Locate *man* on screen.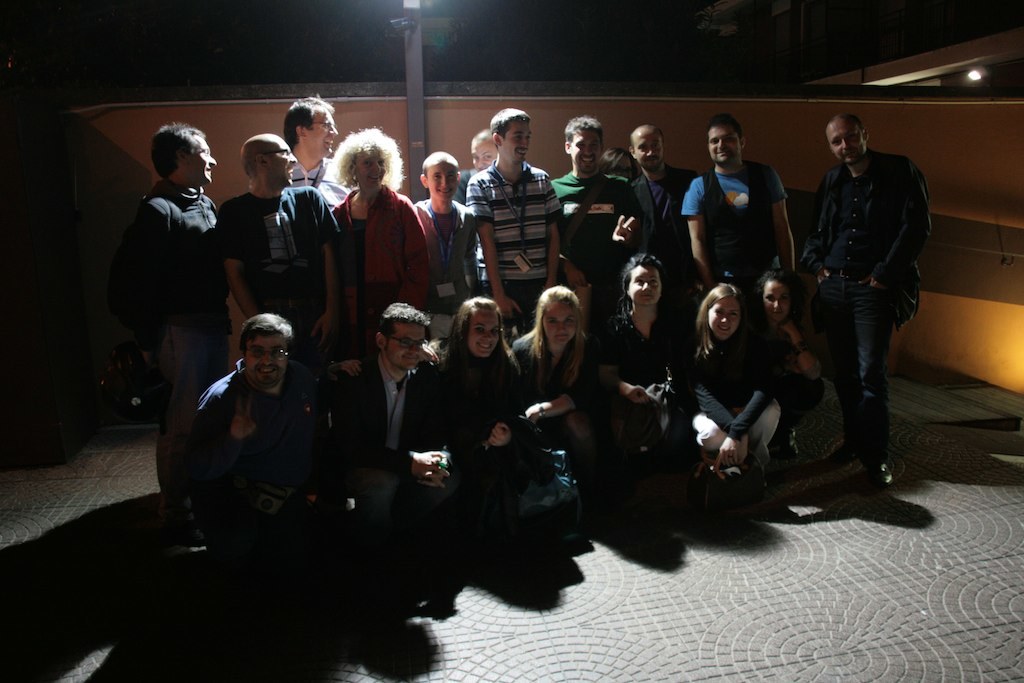
On screen at bbox(131, 120, 220, 547).
